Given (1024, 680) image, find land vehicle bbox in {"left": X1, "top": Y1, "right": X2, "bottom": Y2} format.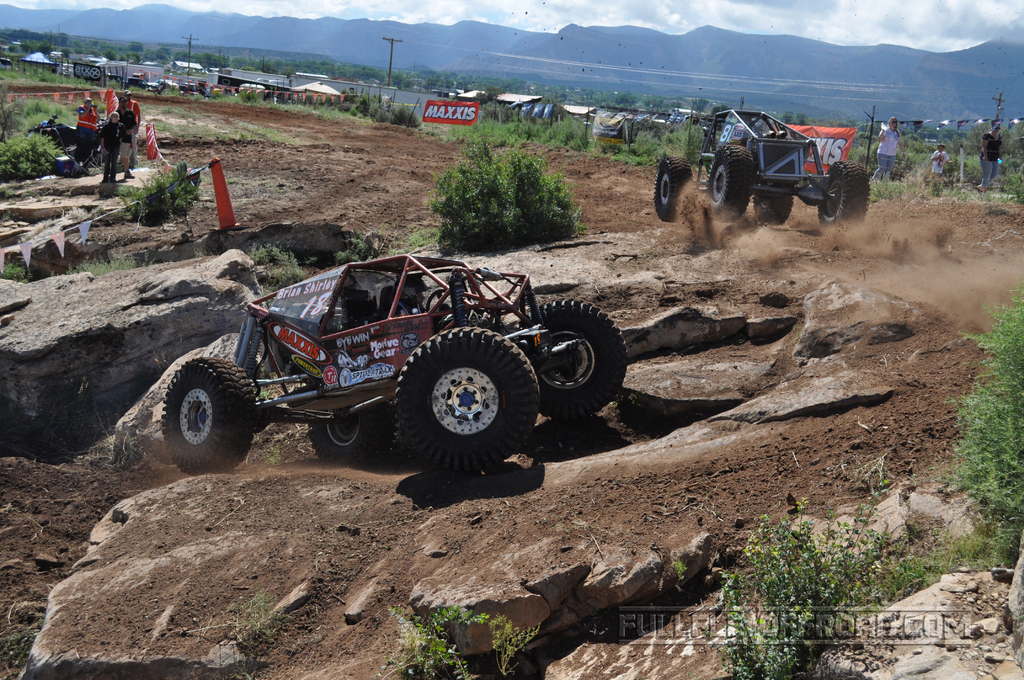
{"left": 181, "top": 236, "right": 600, "bottom": 496}.
